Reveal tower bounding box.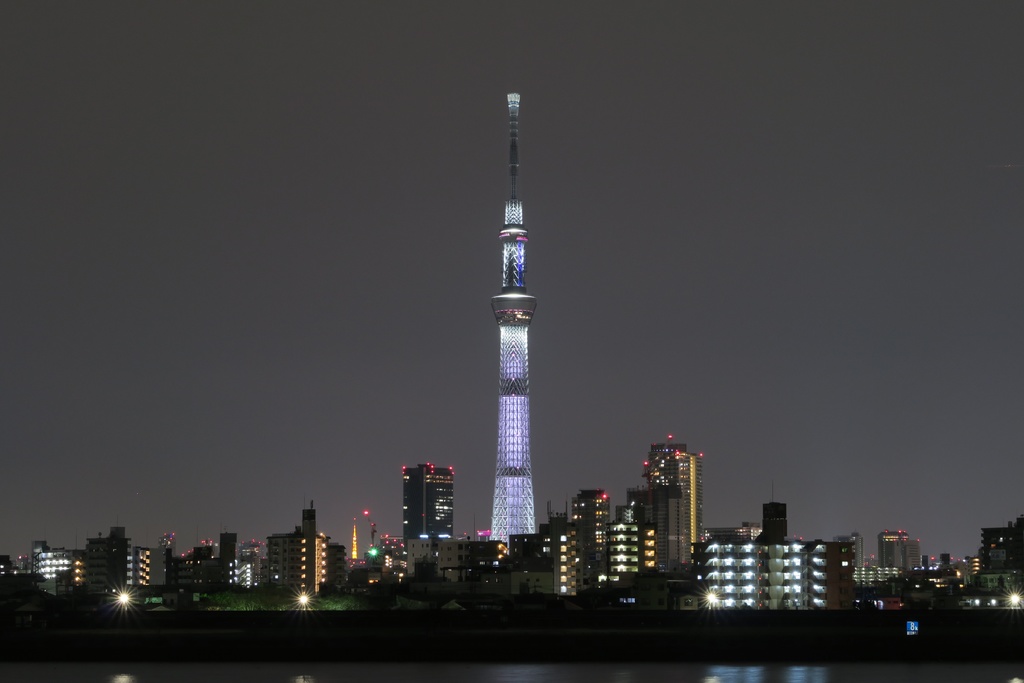
Revealed: bbox(404, 466, 454, 572).
